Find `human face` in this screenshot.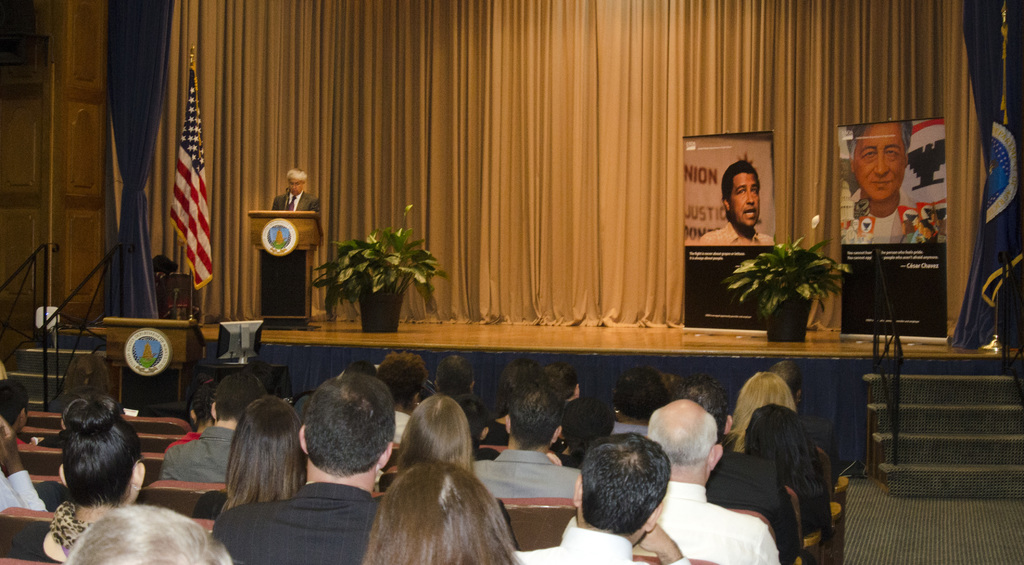
The bounding box for `human face` is locate(735, 173, 765, 228).
